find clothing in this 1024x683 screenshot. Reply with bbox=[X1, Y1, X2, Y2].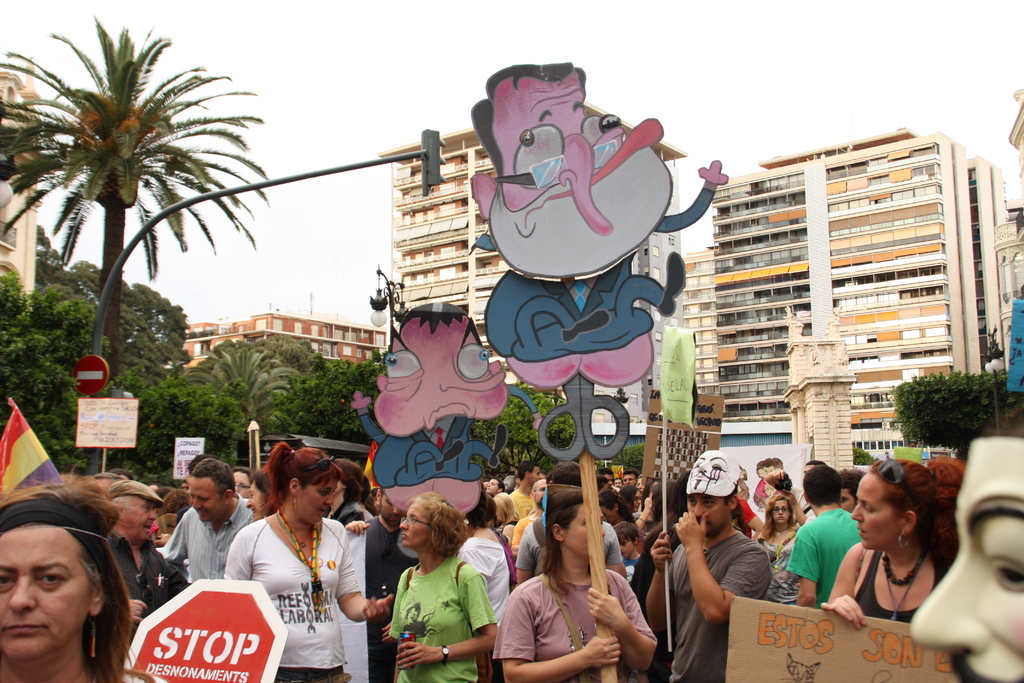
bbox=[751, 468, 790, 503].
